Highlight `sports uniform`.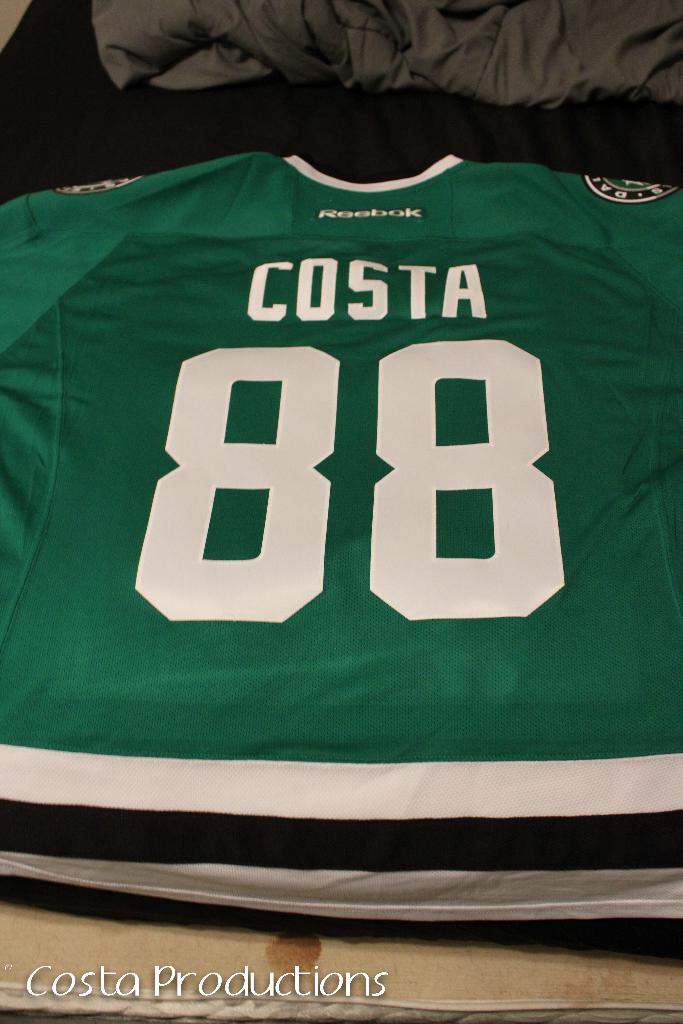
Highlighted region: locate(0, 36, 682, 907).
